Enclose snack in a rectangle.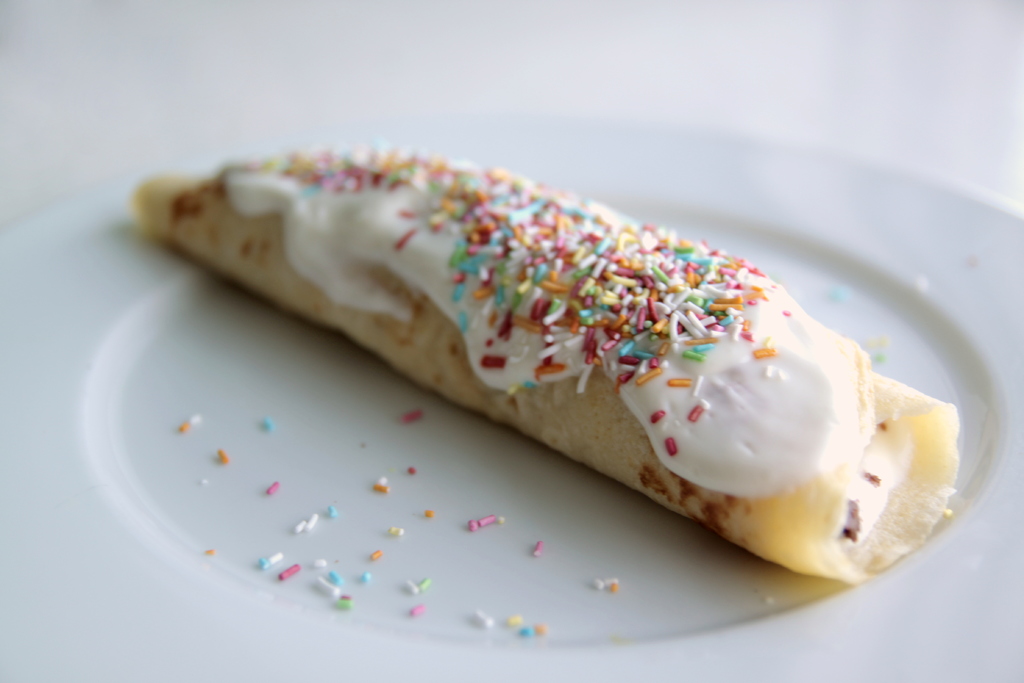
rect(127, 132, 960, 597).
